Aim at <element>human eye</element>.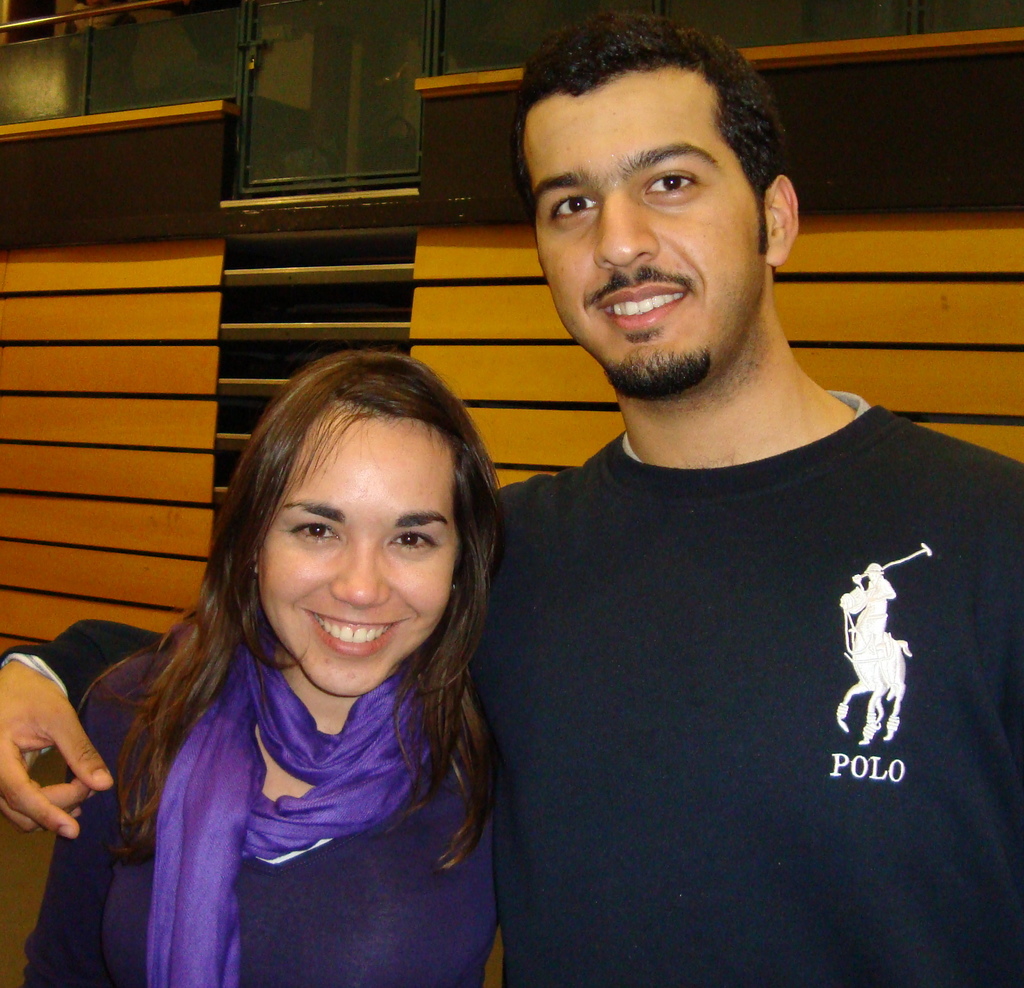
Aimed at detection(383, 529, 440, 556).
